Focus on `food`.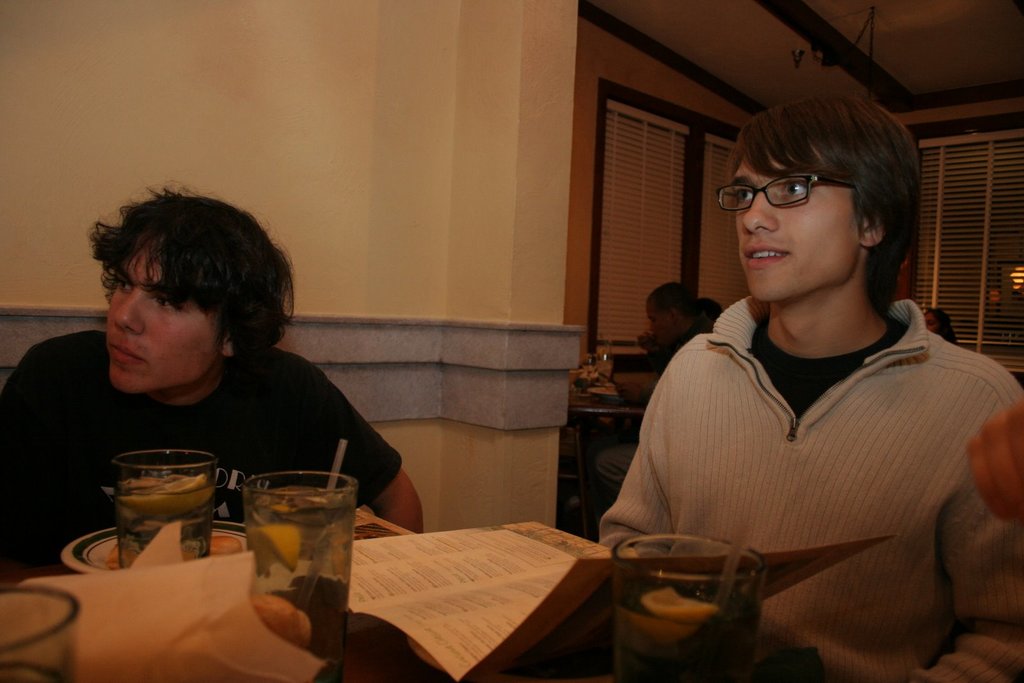
Focused at <bbox>119, 465, 214, 532</bbox>.
